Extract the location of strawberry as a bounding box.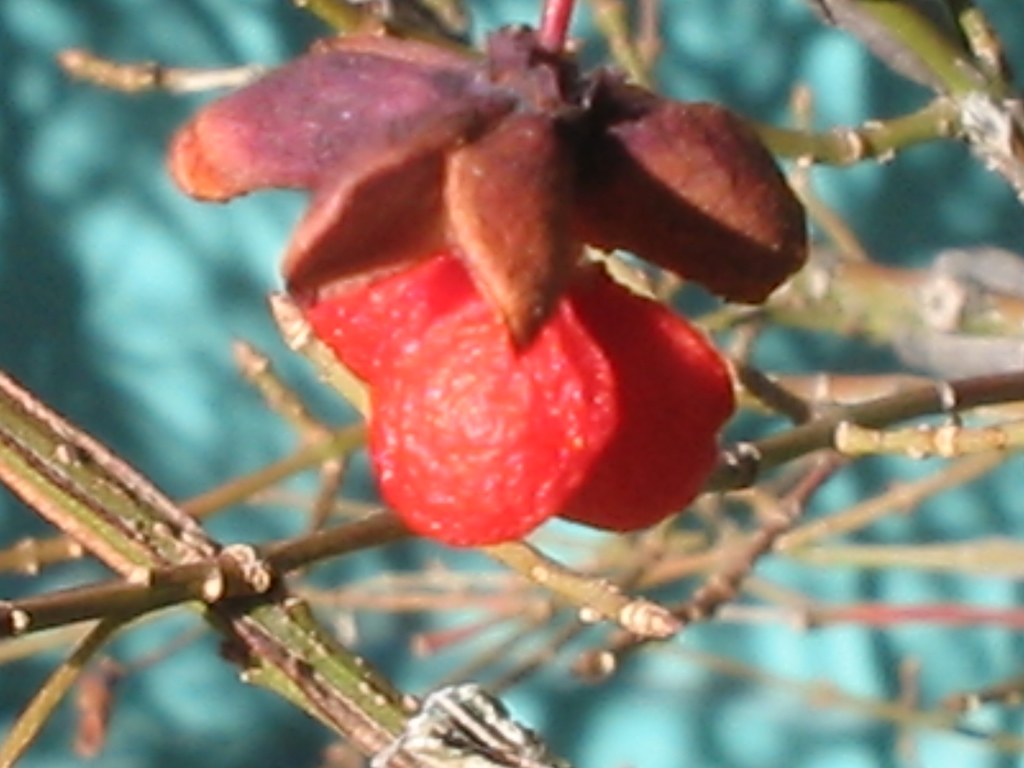
x1=319, y1=236, x2=679, y2=540.
